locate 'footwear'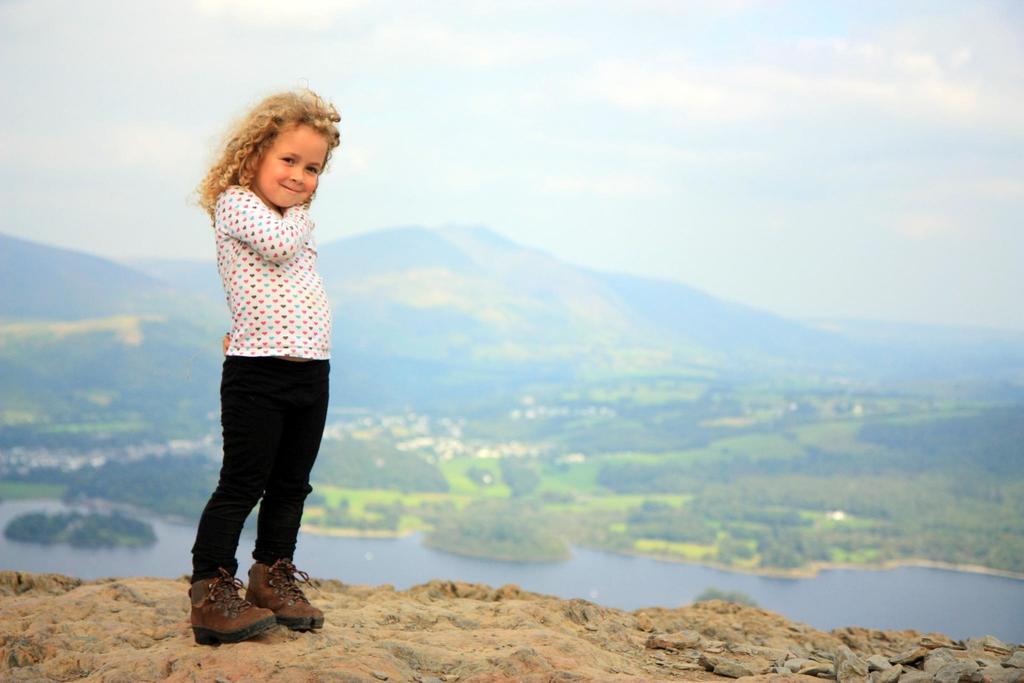
(246,562,327,625)
